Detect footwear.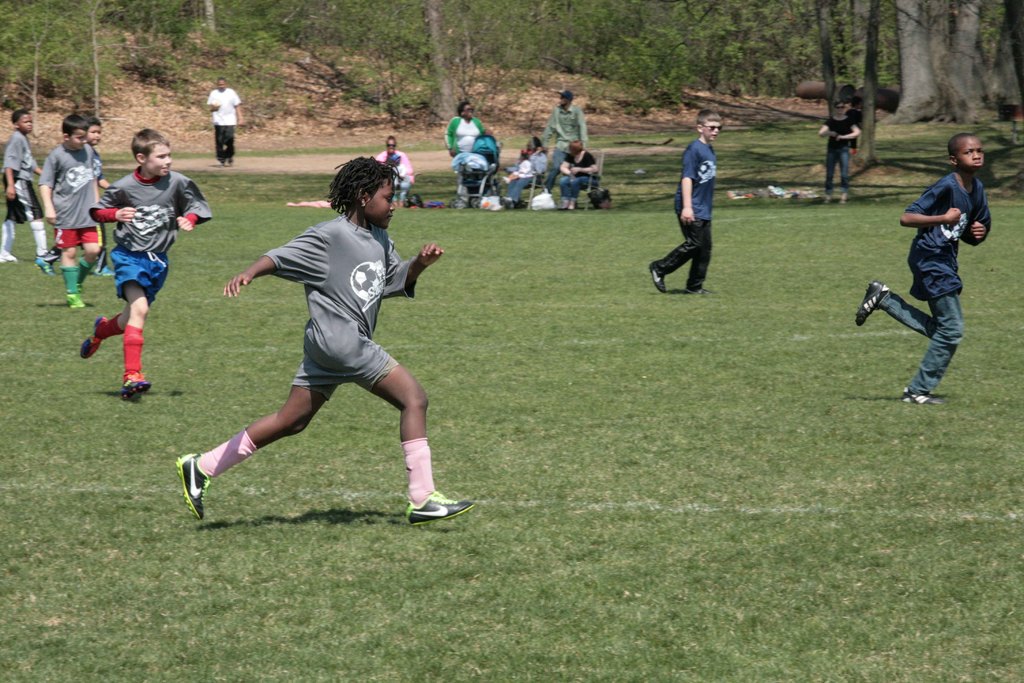
Detected at detection(46, 247, 58, 260).
